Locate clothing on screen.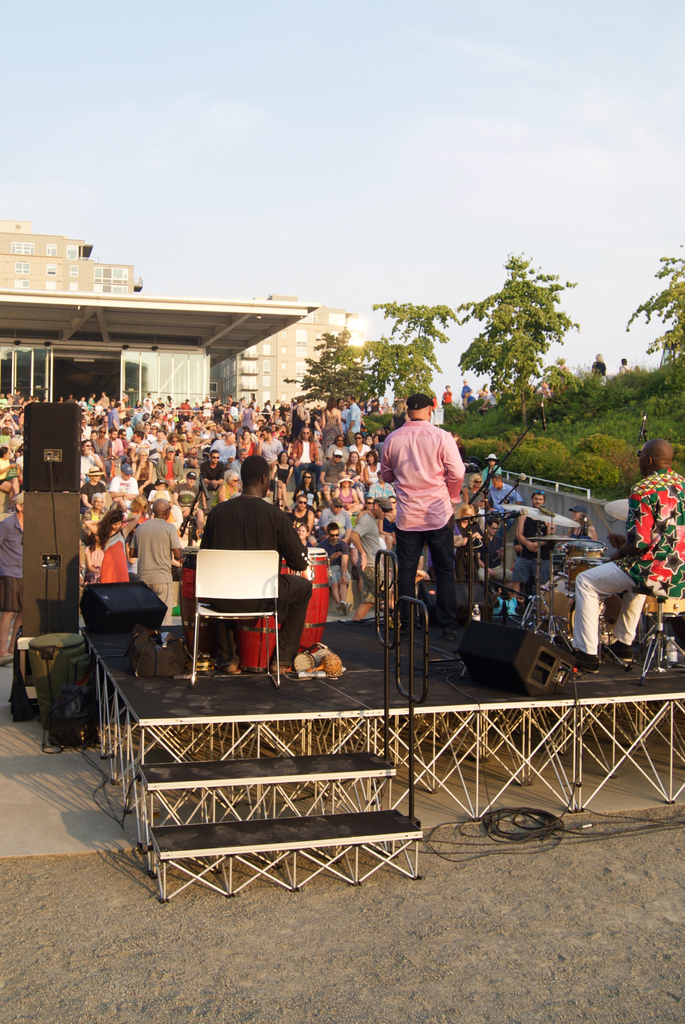
On screen at (left=441, top=390, right=451, bottom=406).
